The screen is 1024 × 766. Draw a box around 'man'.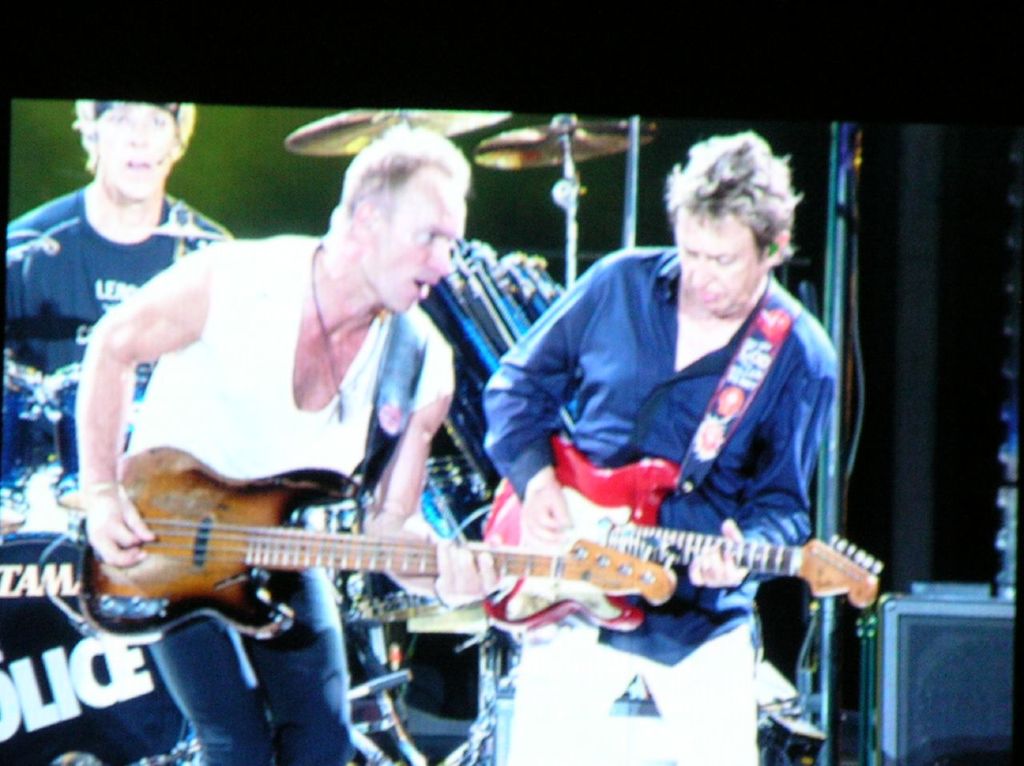
[left=494, top=162, right=864, bottom=684].
